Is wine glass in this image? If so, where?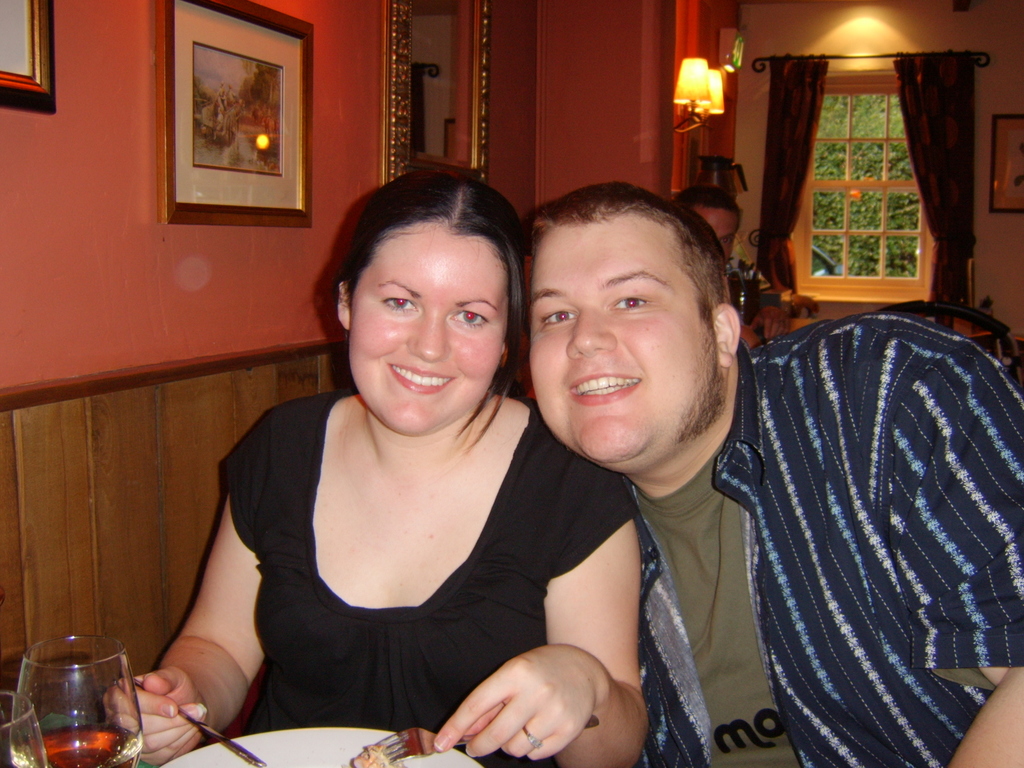
Yes, at detection(12, 633, 148, 767).
